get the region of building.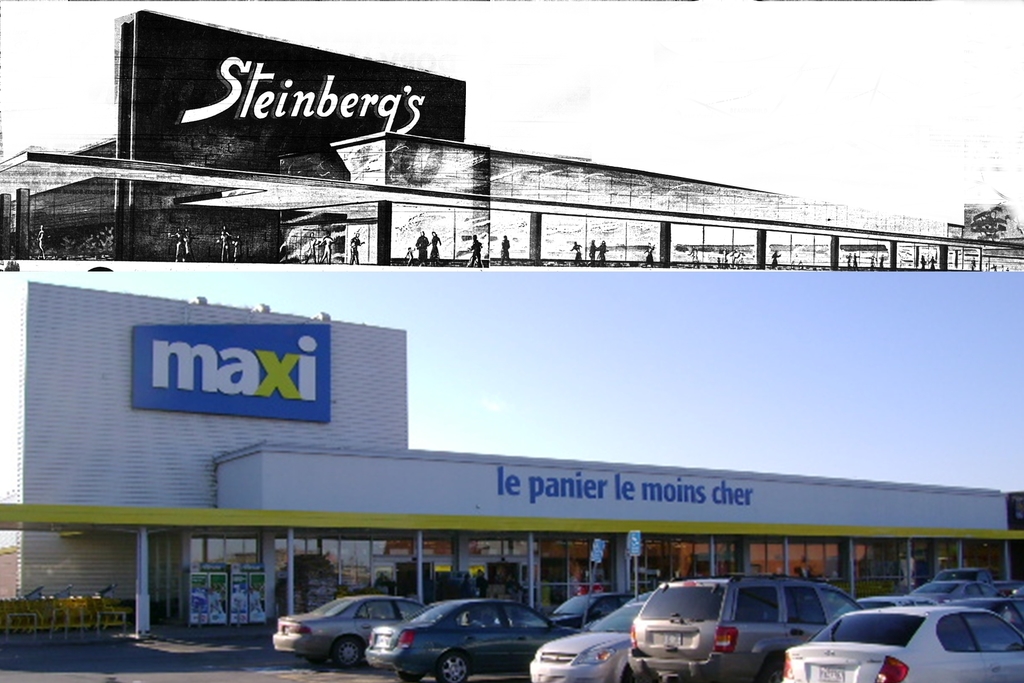
[left=0, top=124, right=1023, bottom=644].
